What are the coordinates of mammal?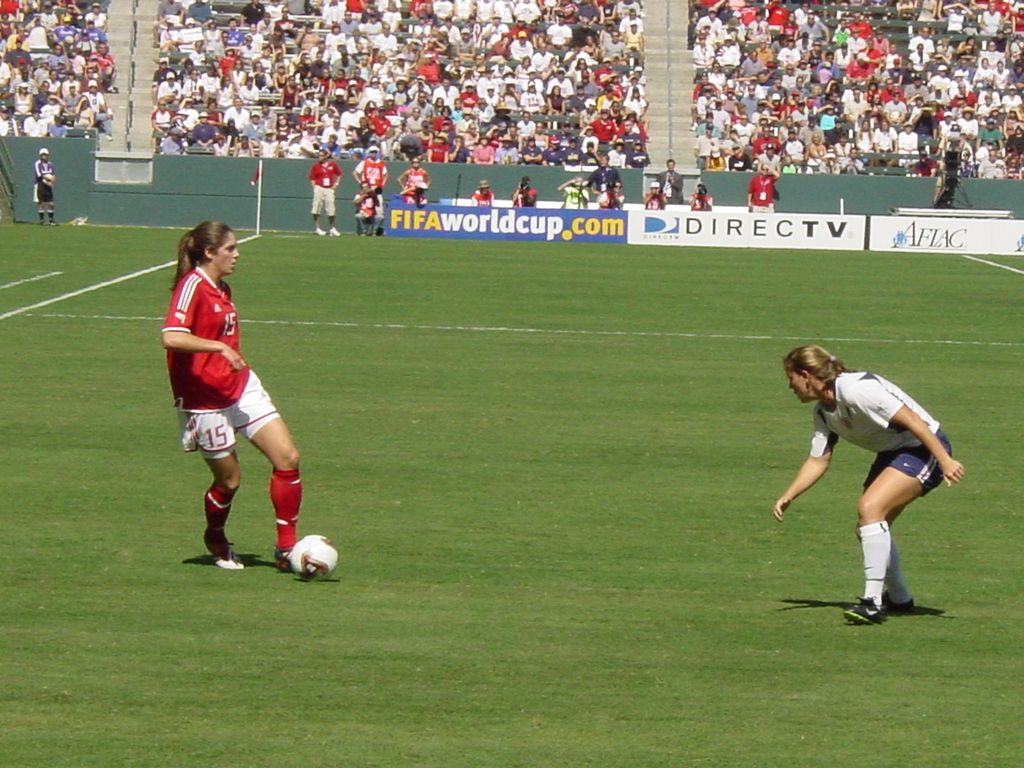
x1=31, y1=145, x2=61, y2=225.
